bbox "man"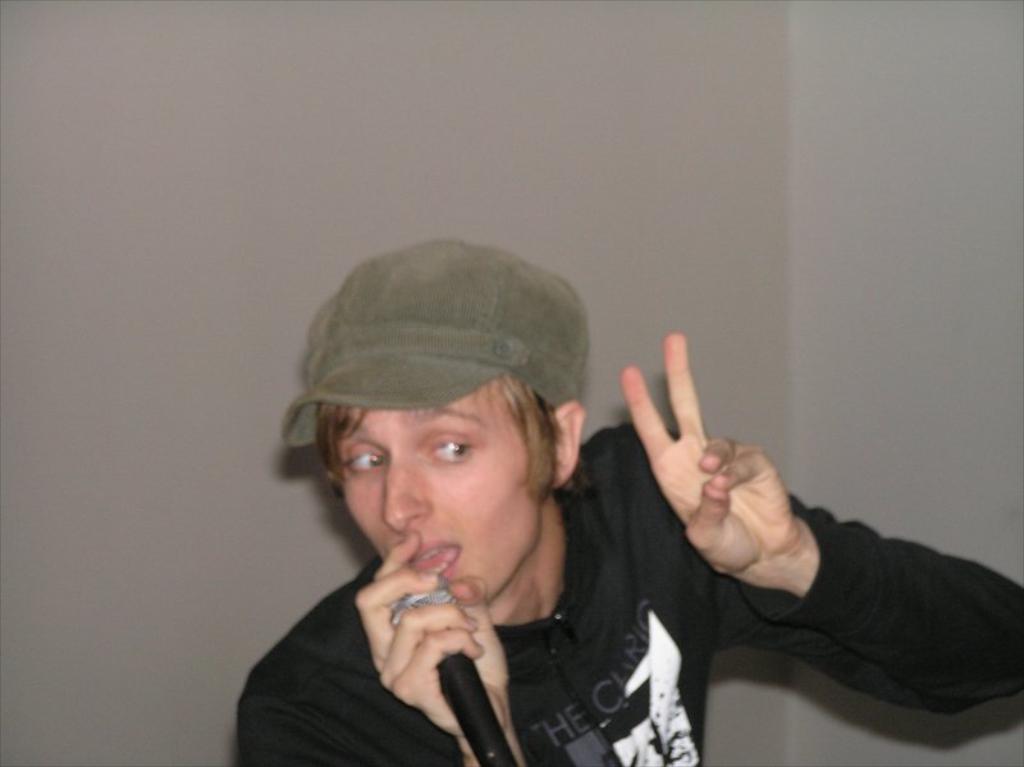
<region>230, 232, 1023, 766</region>
